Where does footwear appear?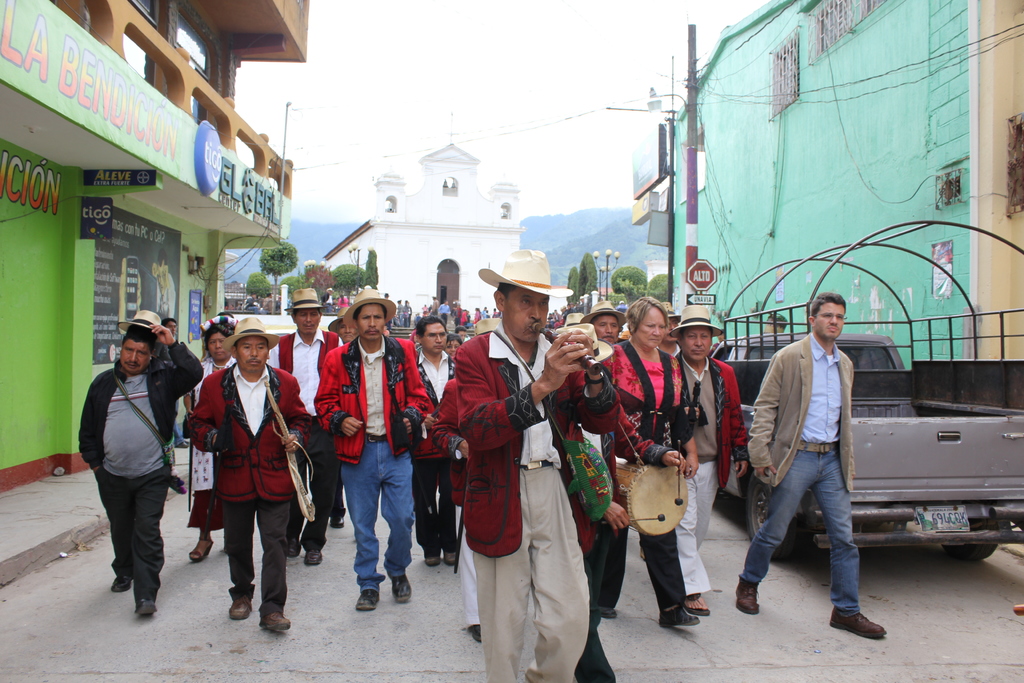
Appears at <bbox>357, 586, 383, 612</bbox>.
